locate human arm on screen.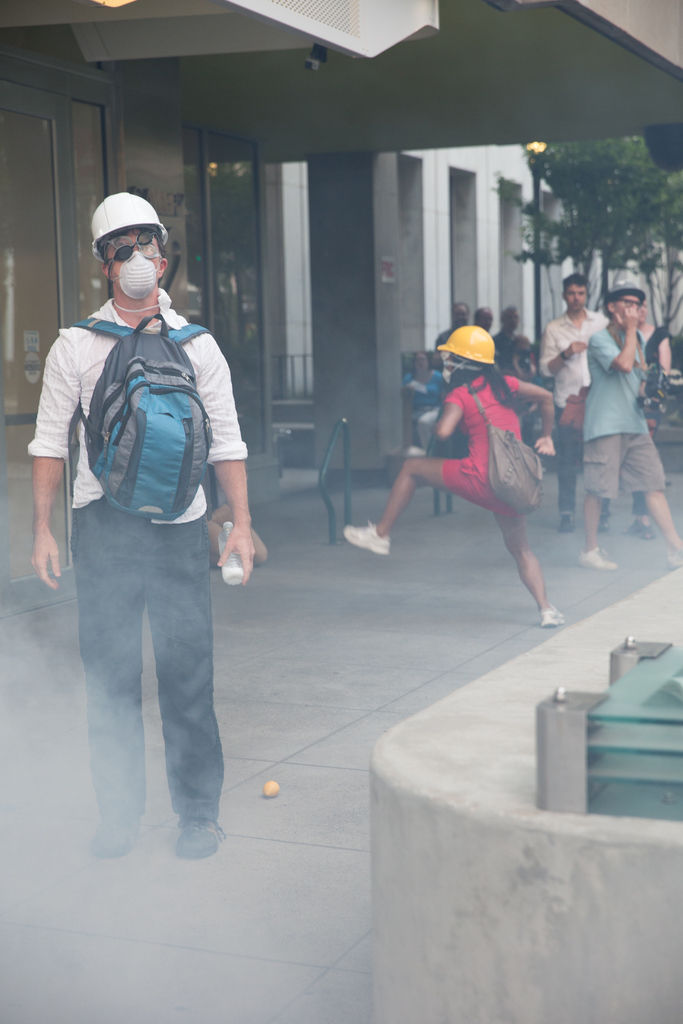
On screen at box(509, 353, 523, 375).
